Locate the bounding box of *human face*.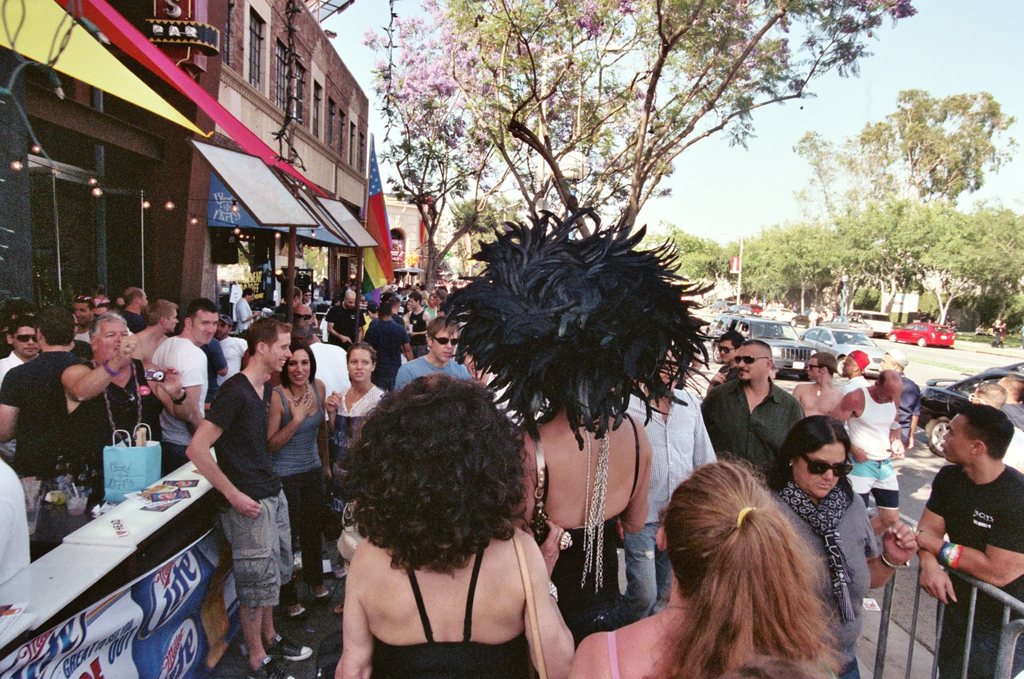
Bounding box: (295, 350, 309, 386).
